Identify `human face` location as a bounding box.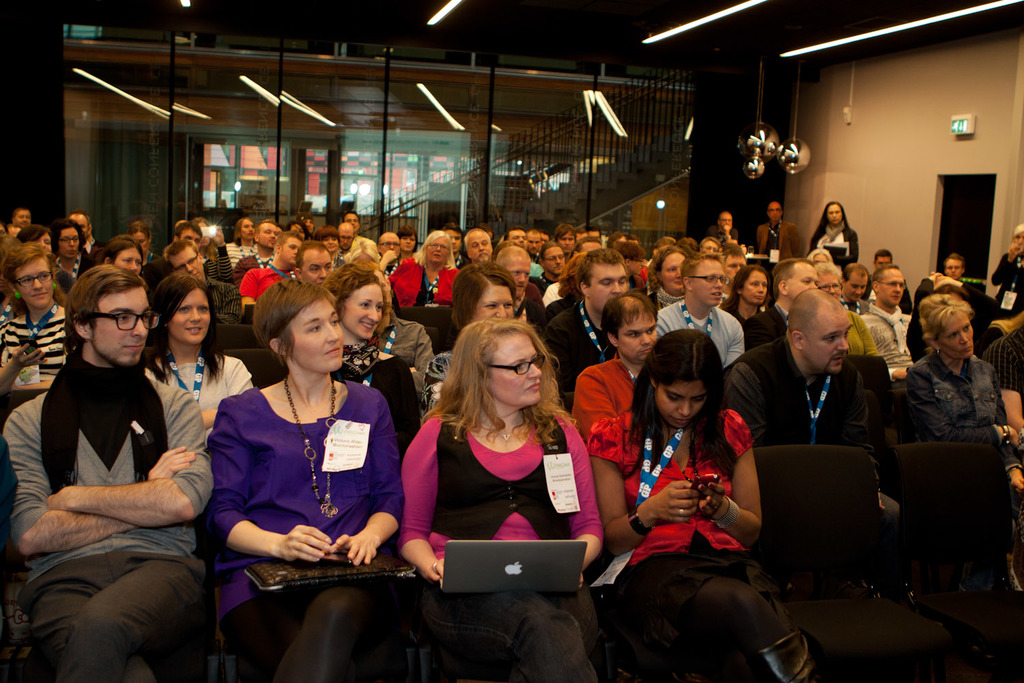
(left=38, top=232, right=50, bottom=249).
